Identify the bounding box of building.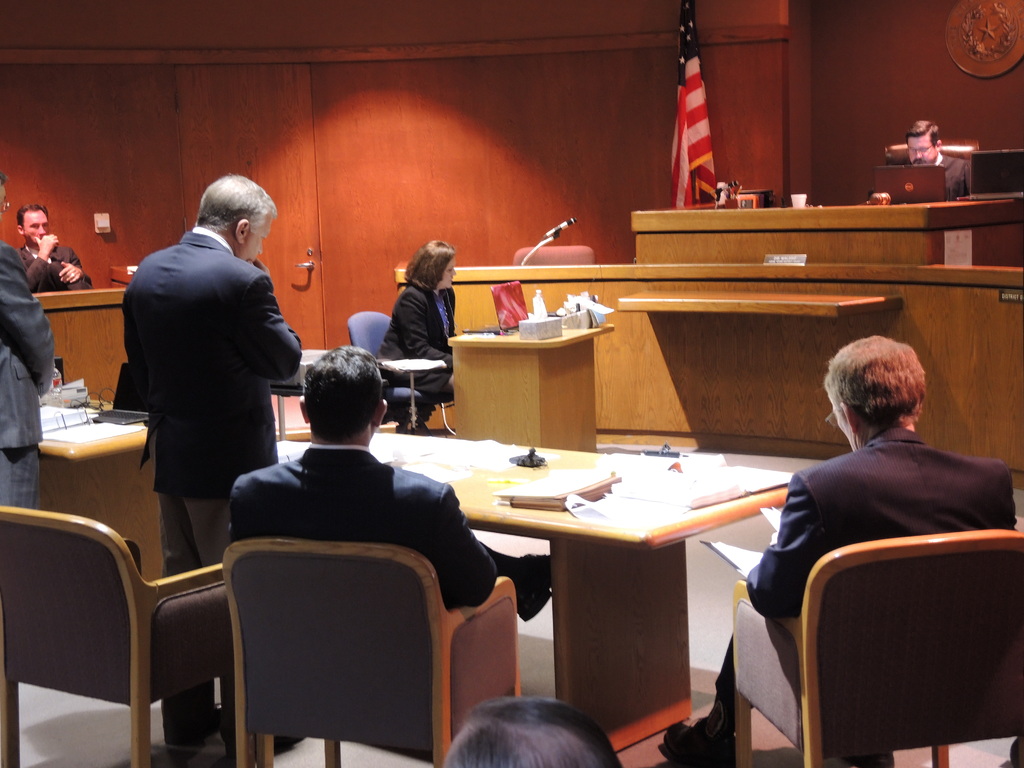
rect(0, 0, 1023, 767).
